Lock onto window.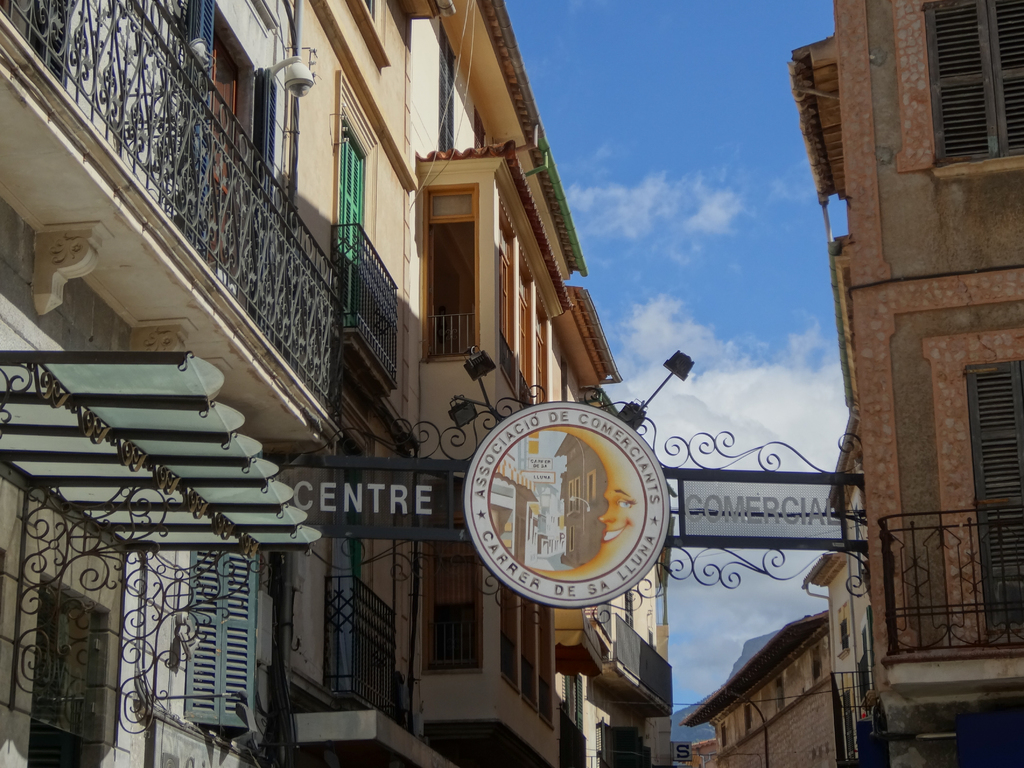
Locked: 416,488,485,678.
